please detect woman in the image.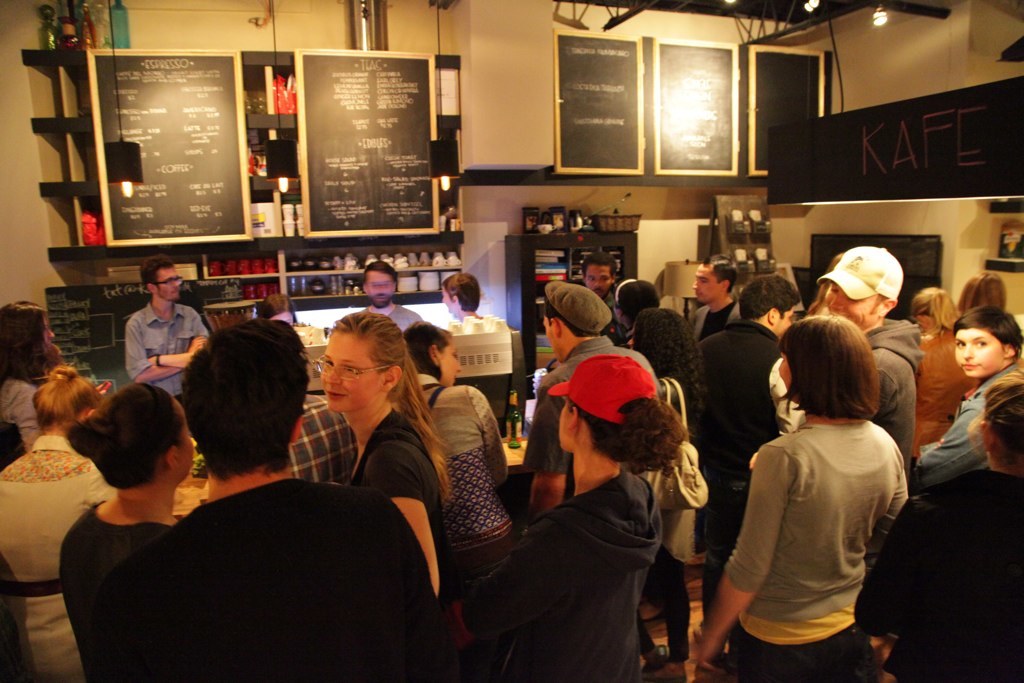
crop(417, 317, 521, 639).
